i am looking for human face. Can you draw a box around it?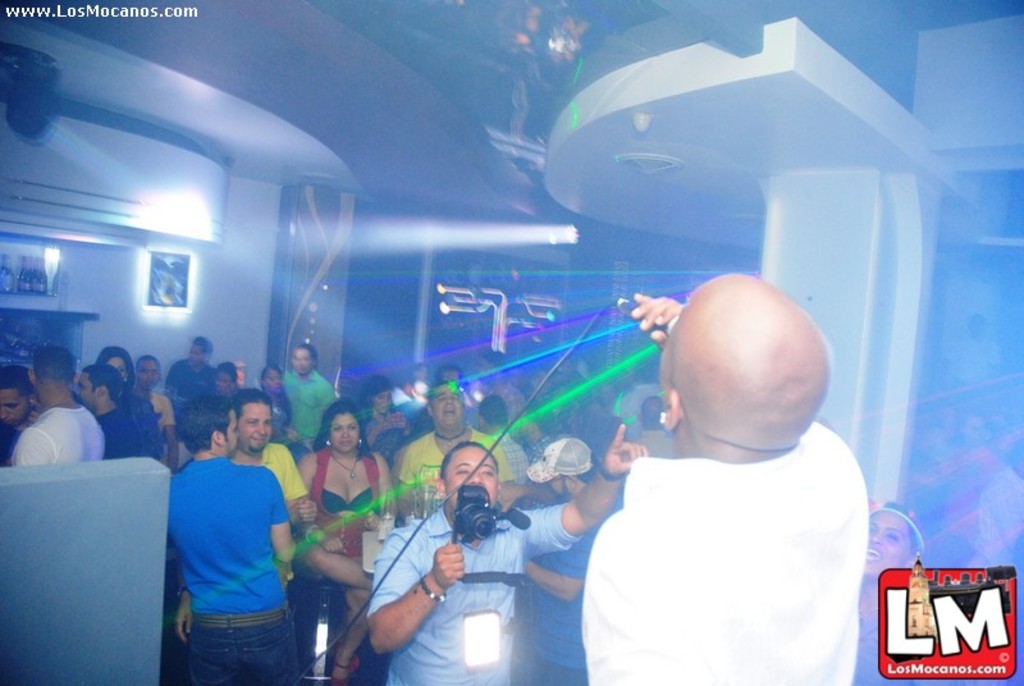
Sure, the bounding box is <bbox>77, 367, 97, 404</bbox>.
